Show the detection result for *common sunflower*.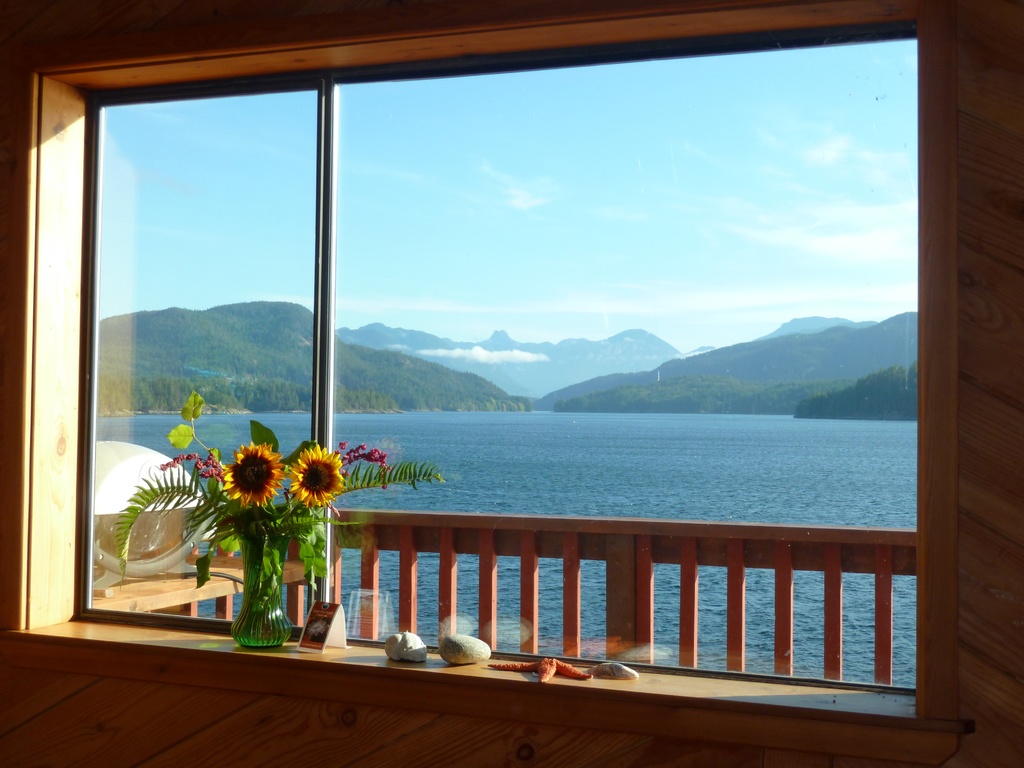
<bbox>287, 441, 344, 509</bbox>.
